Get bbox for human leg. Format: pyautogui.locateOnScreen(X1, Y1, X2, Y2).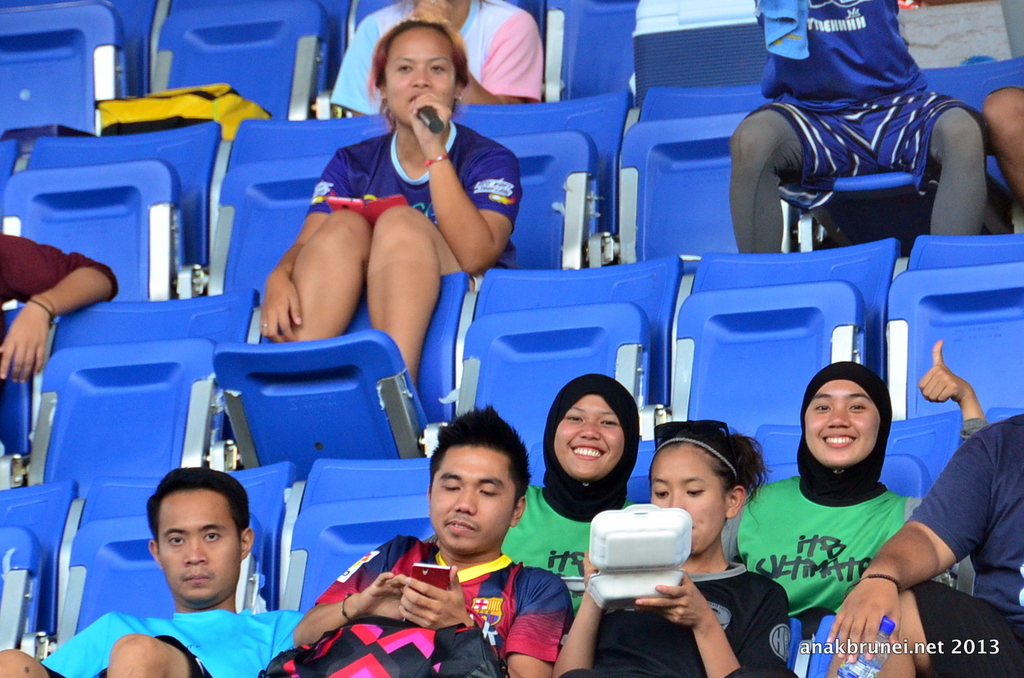
pyautogui.locateOnScreen(825, 589, 925, 677).
